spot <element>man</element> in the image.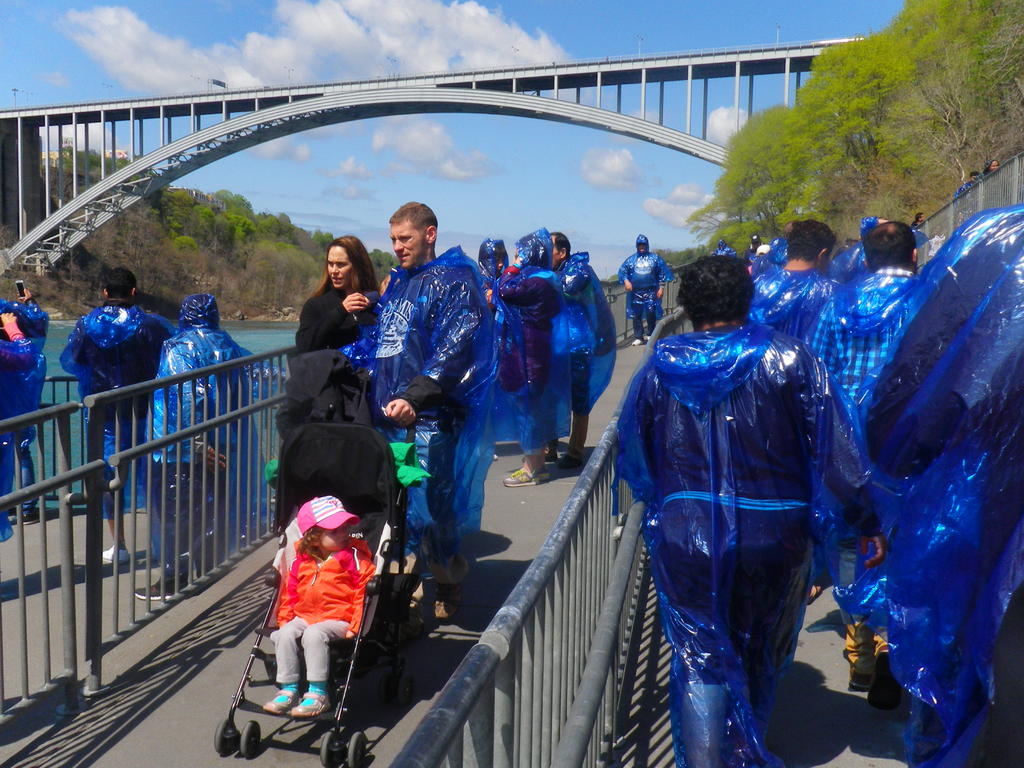
<element>man</element> found at BBox(594, 243, 852, 767).
